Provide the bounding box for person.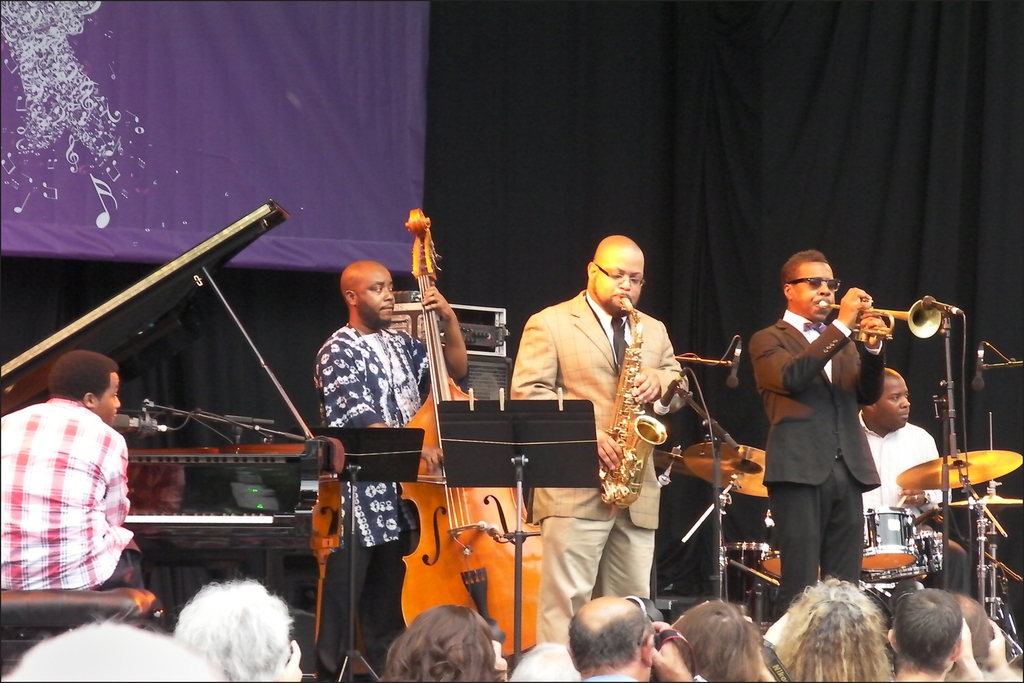
left=832, top=368, right=975, bottom=601.
